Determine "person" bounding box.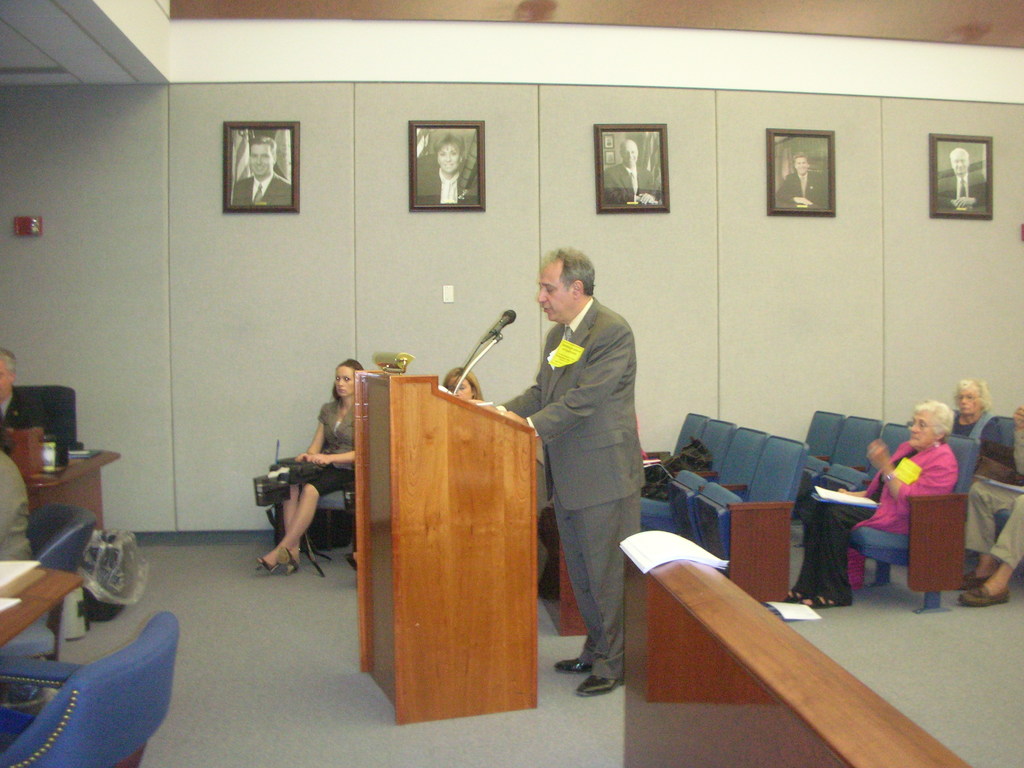
Determined: (left=276, top=352, right=376, bottom=582).
